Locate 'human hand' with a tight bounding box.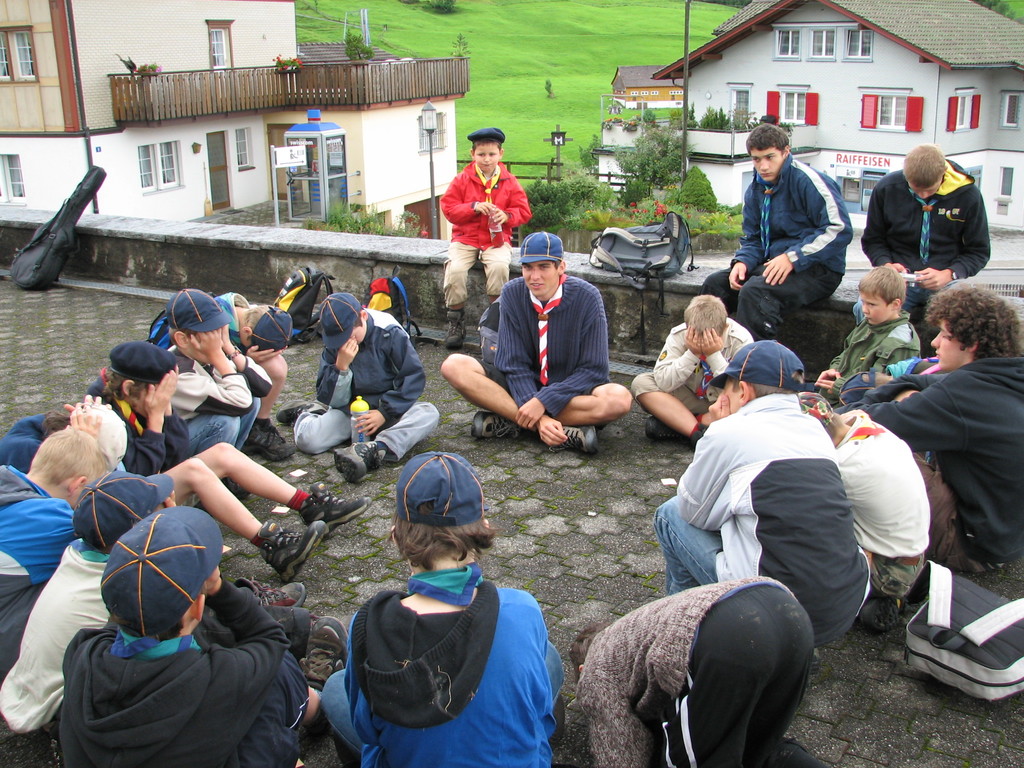
(188,327,224,359).
